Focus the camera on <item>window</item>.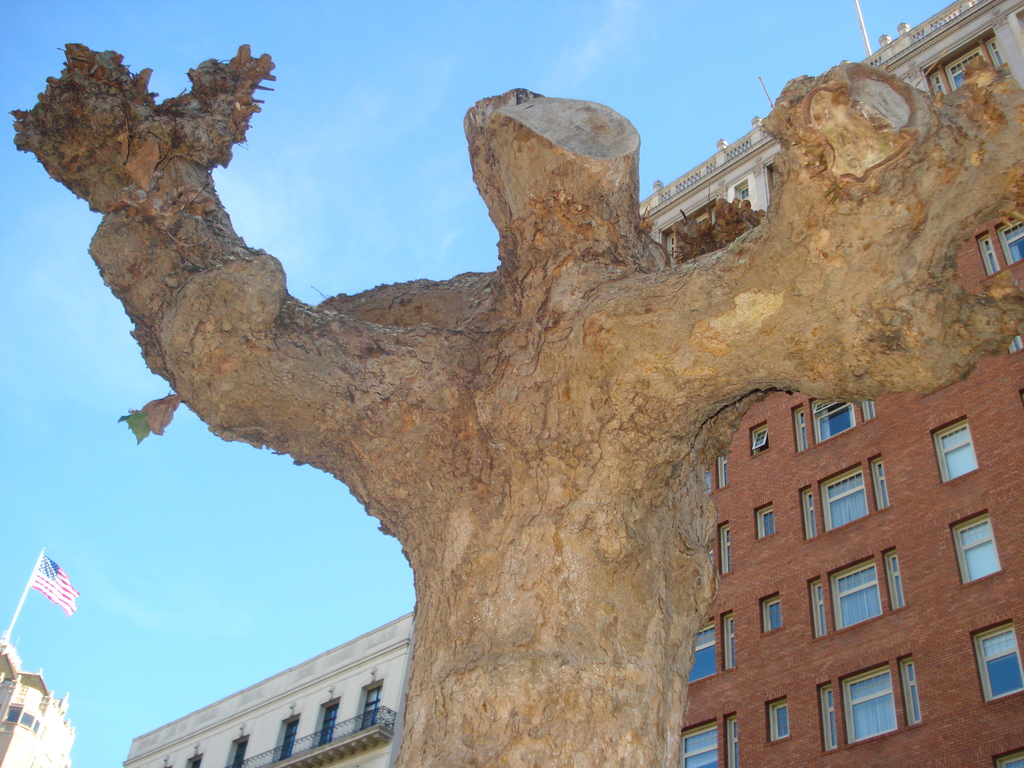
Focus region: [752, 422, 767, 456].
